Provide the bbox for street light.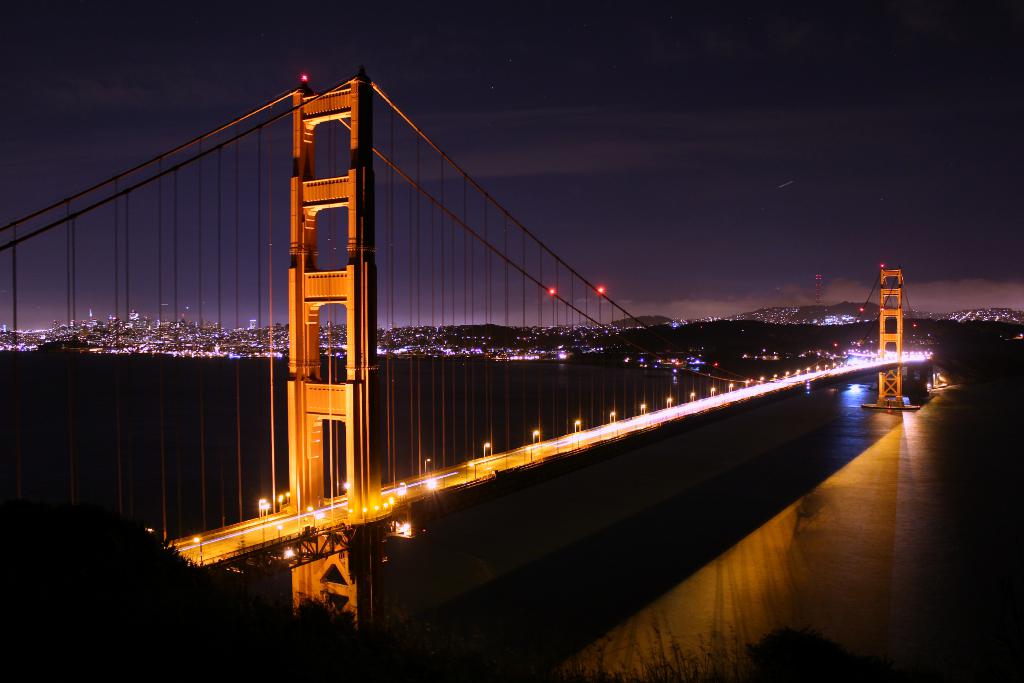
Rect(426, 458, 435, 475).
